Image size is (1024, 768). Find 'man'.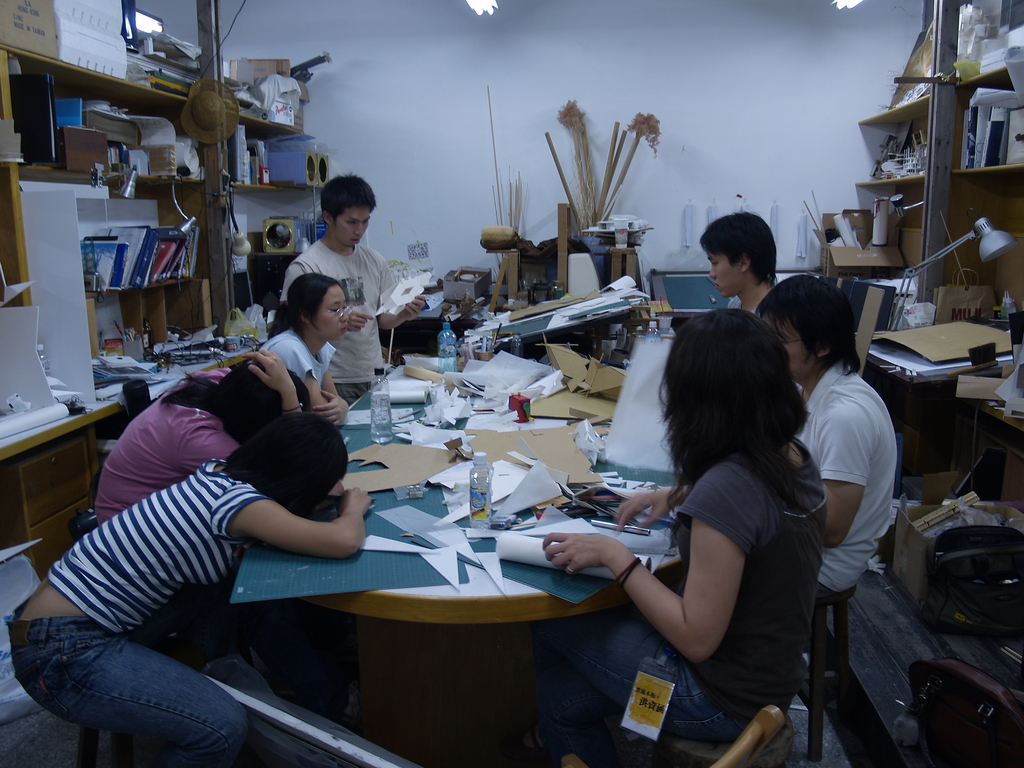
bbox(758, 273, 895, 607).
